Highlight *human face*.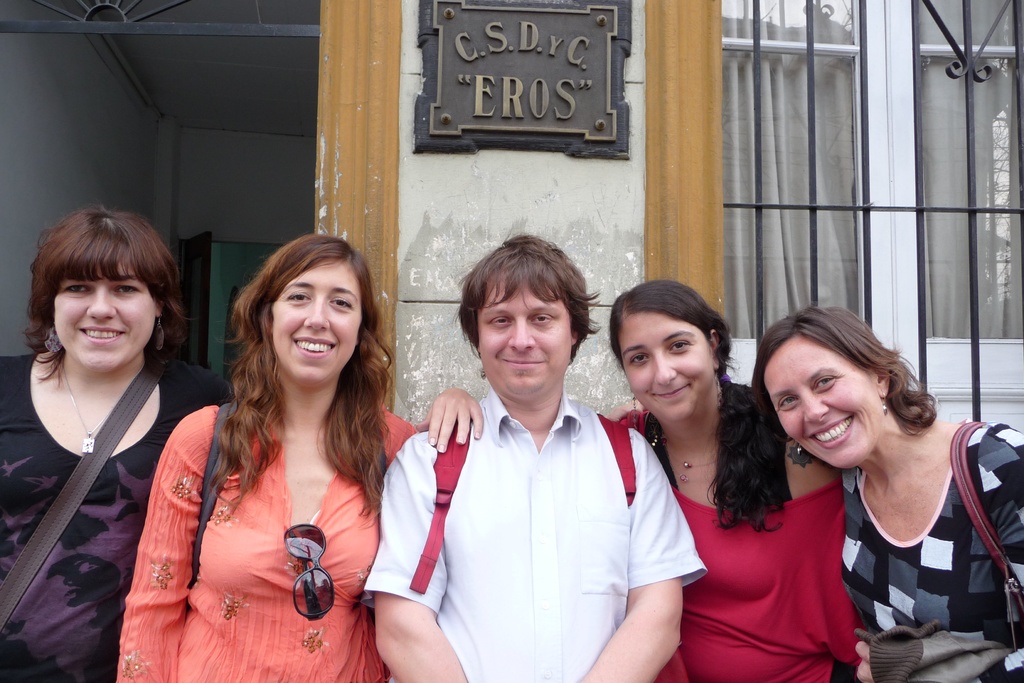
Highlighted region: 760 343 886 470.
